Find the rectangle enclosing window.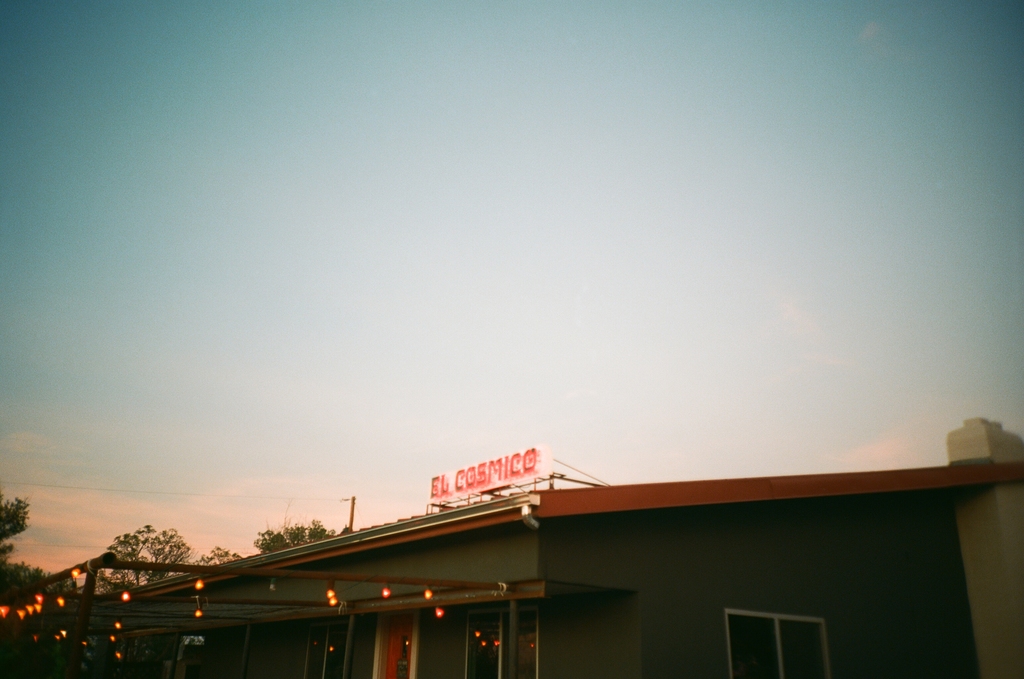
left=457, top=609, right=537, bottom=678.
